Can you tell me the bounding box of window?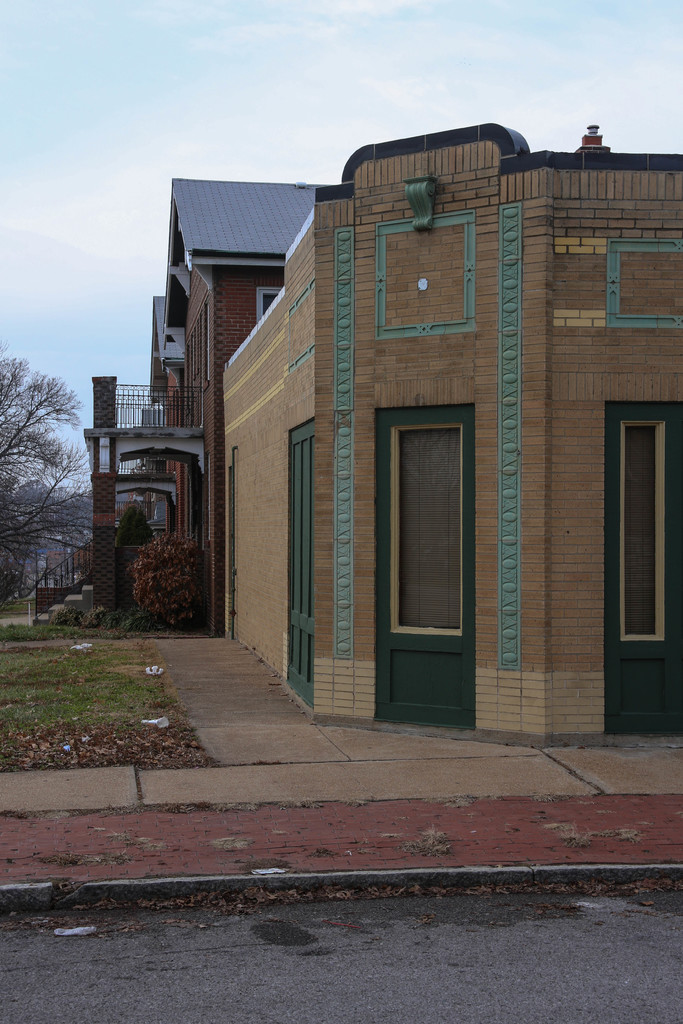
<region>258, 287, 281, 321</region>.
